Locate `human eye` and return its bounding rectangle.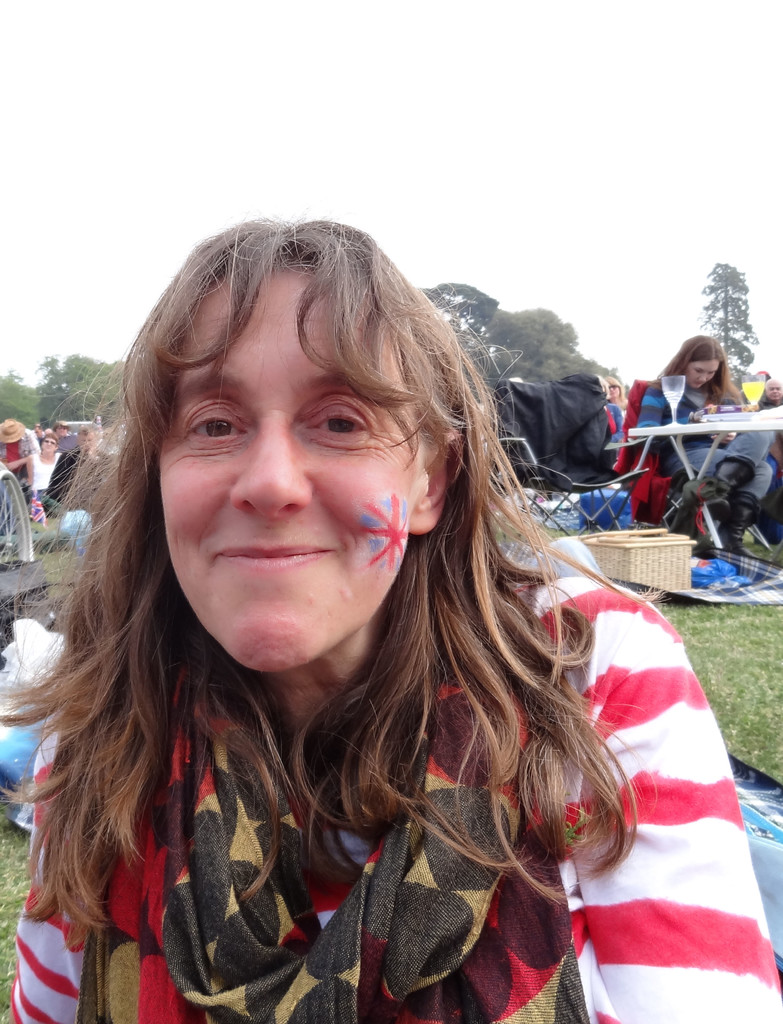
[306, 403, 372, 436].
